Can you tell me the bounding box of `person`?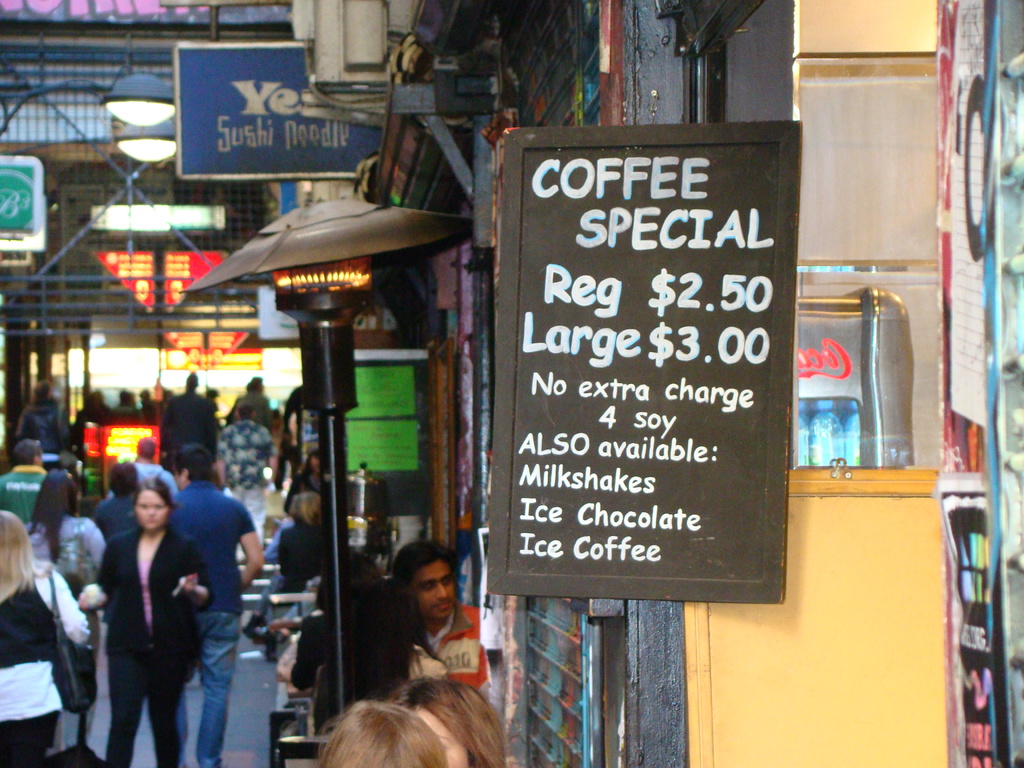
[left=209, top=400, right=276, bottom=565].
